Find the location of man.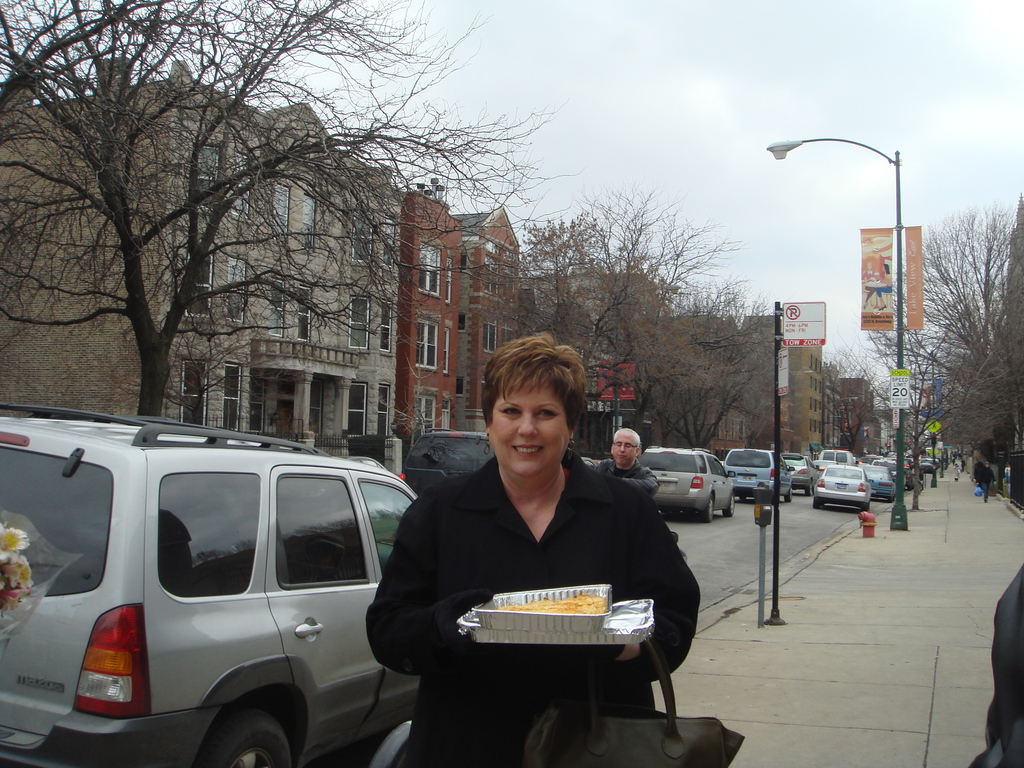
Location: (970, 561, 1023, 767).
